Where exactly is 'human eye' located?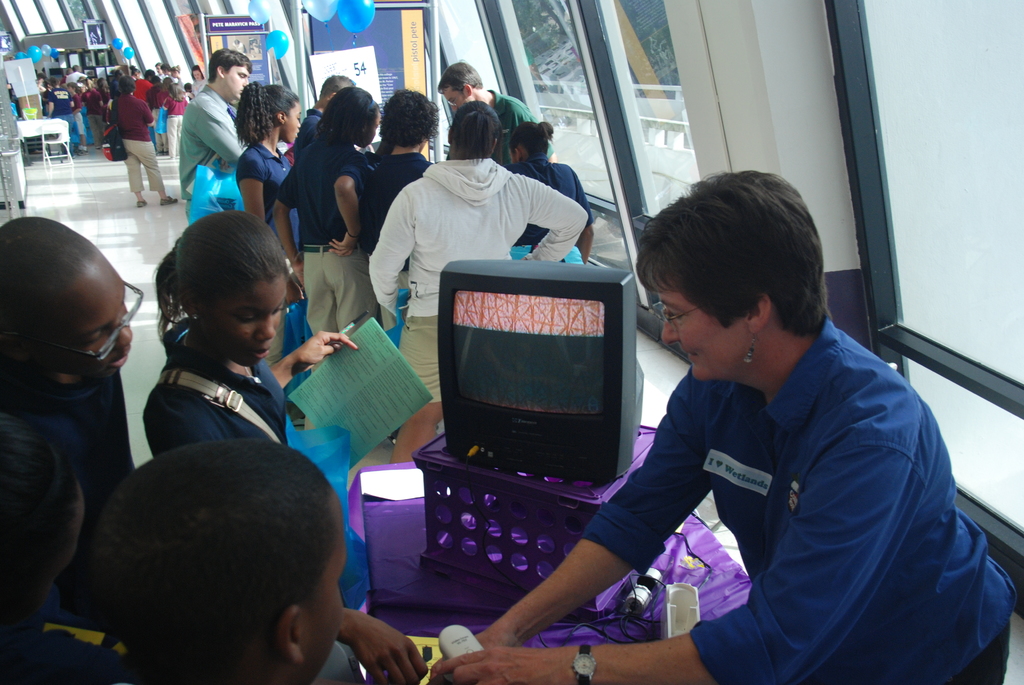
Its bounding box is [left=81, top=331, right=104, bottom=348].
